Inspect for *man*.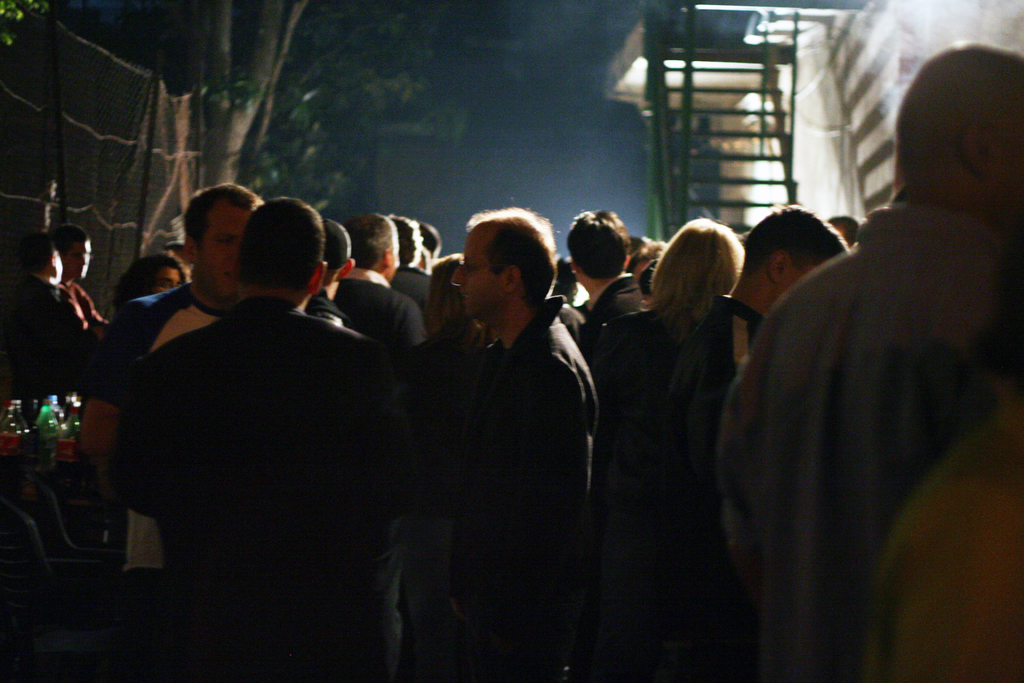
Inspection: 421, 224, 444, 263.
